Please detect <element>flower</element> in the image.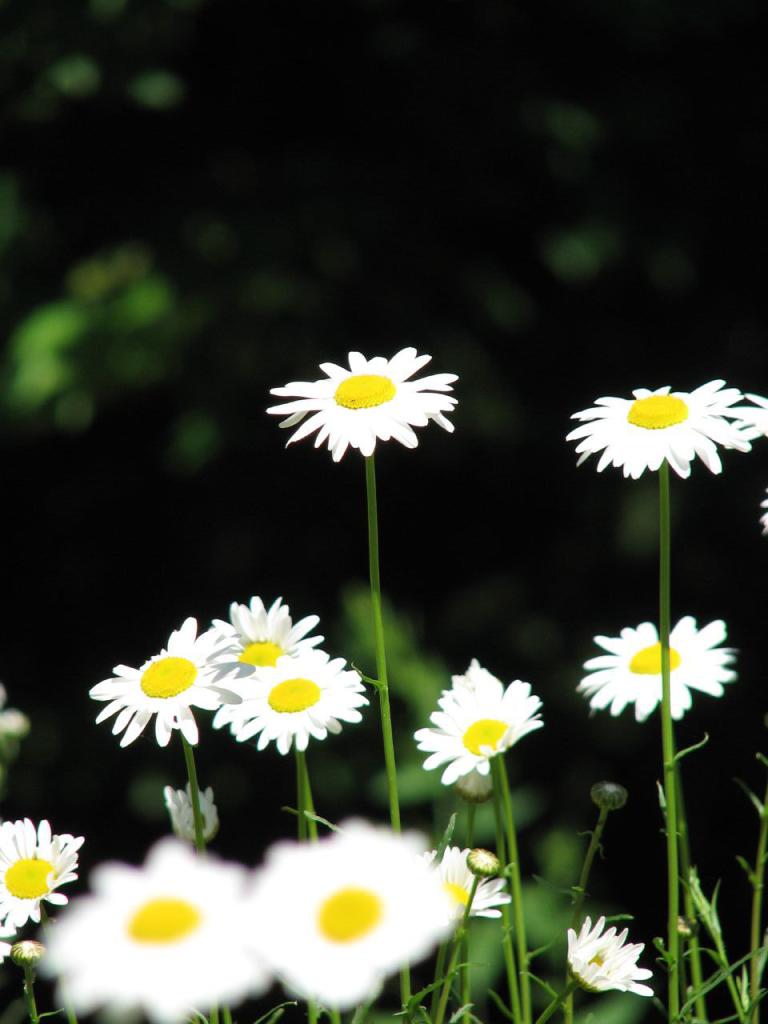
x1=162, y1=777, x2=214, y2=846.
